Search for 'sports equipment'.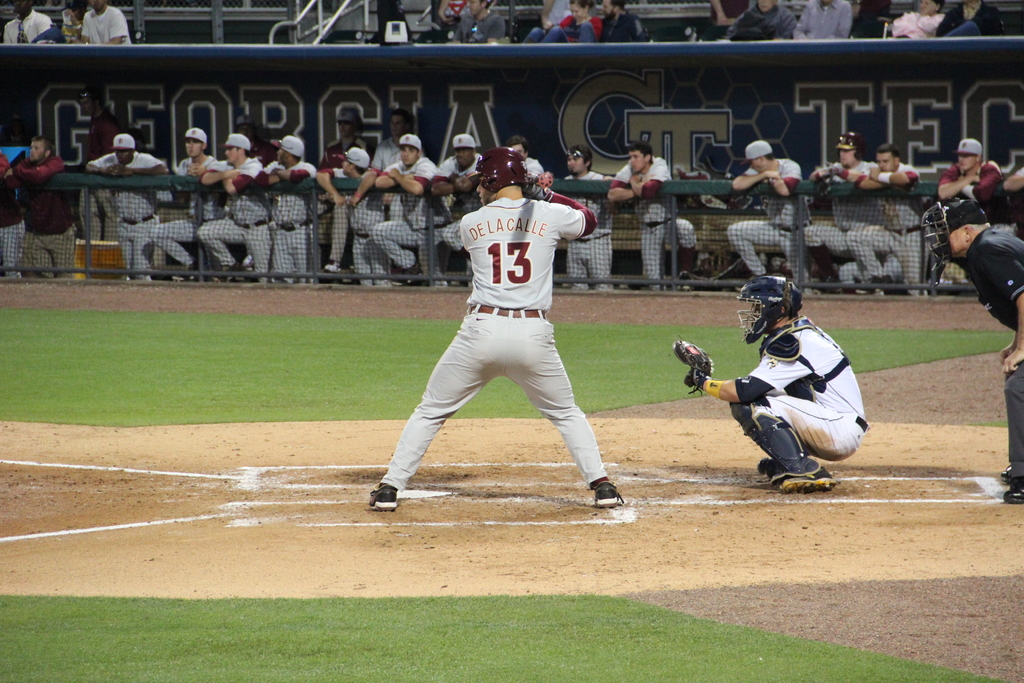
Found at pyautogui.locateOnScreen(730, 273, 807, 344).
